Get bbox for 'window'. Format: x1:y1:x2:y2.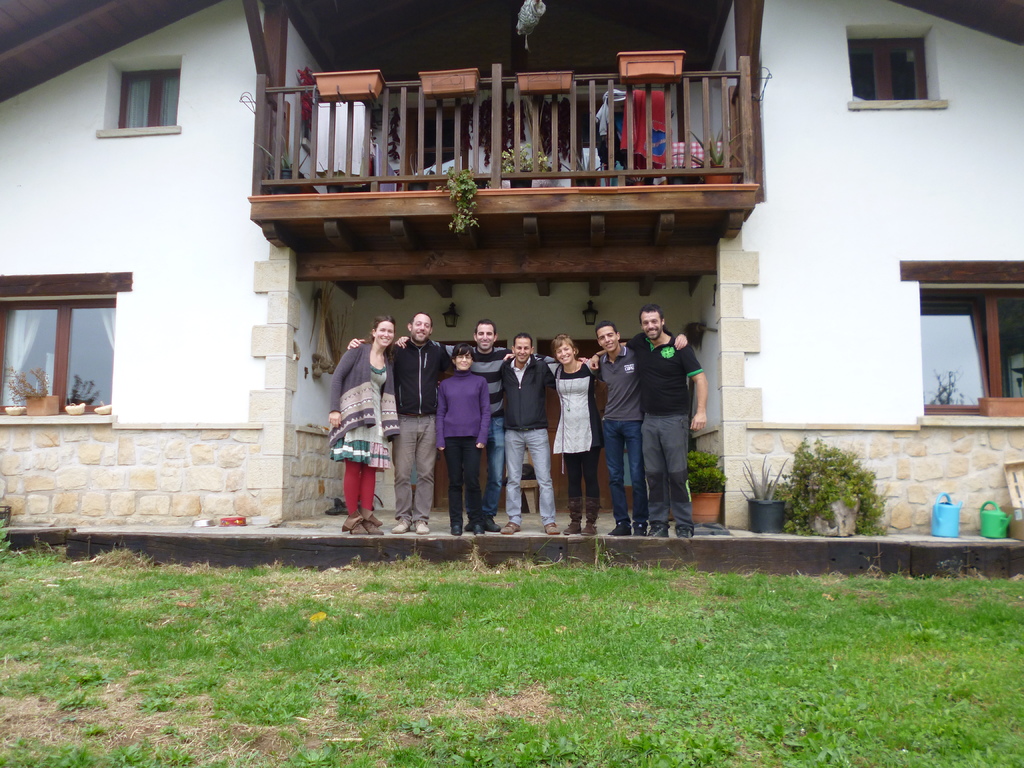
849:15:951:104.
